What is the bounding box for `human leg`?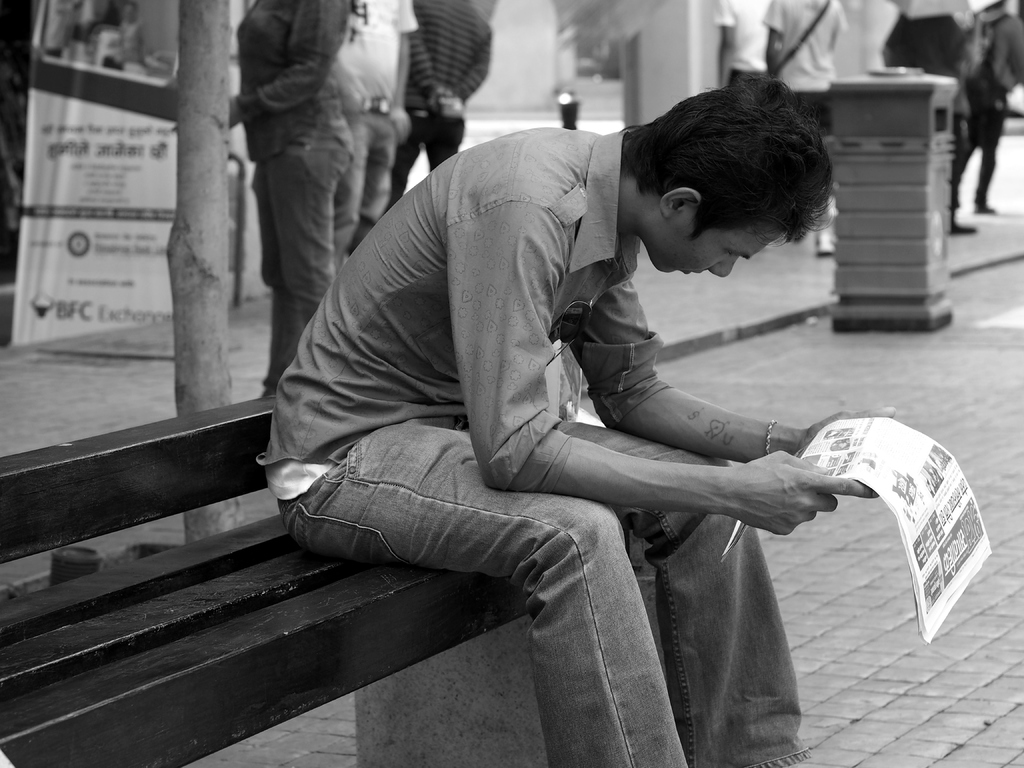
325:98:397:276.
